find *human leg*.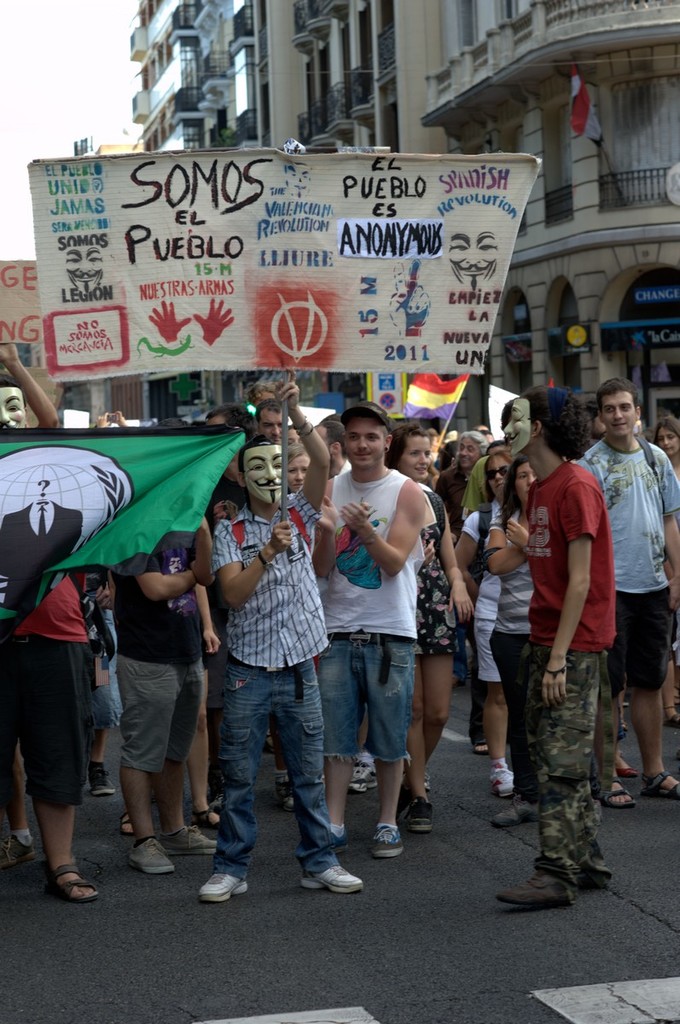
box(122, 766, 168, 877).
